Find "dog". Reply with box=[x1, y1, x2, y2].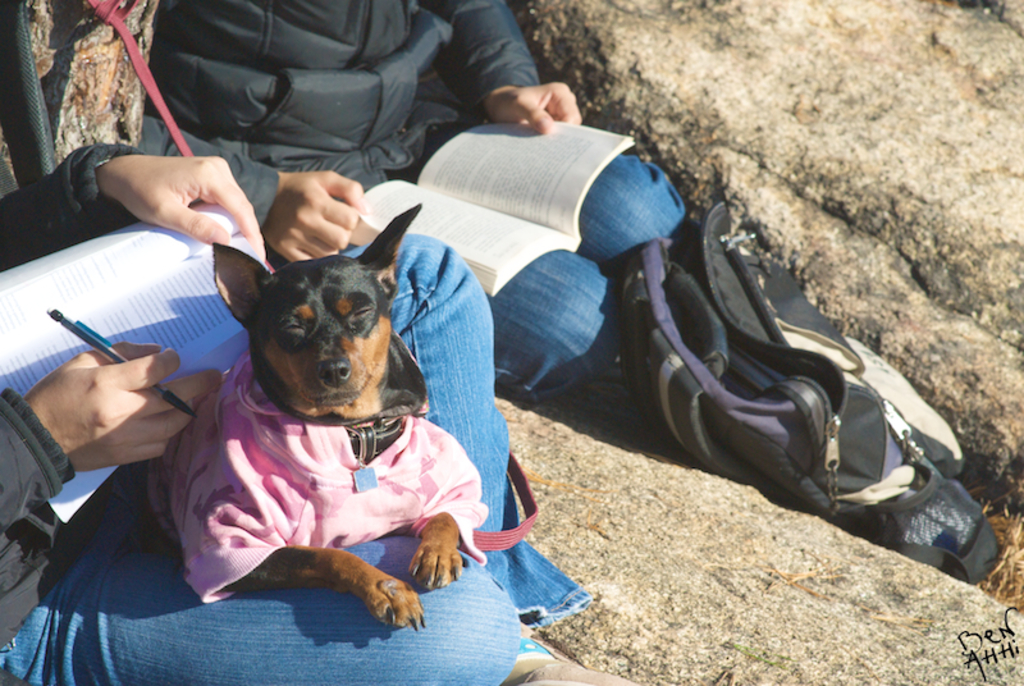
box=[143, 206, 488, 635].
